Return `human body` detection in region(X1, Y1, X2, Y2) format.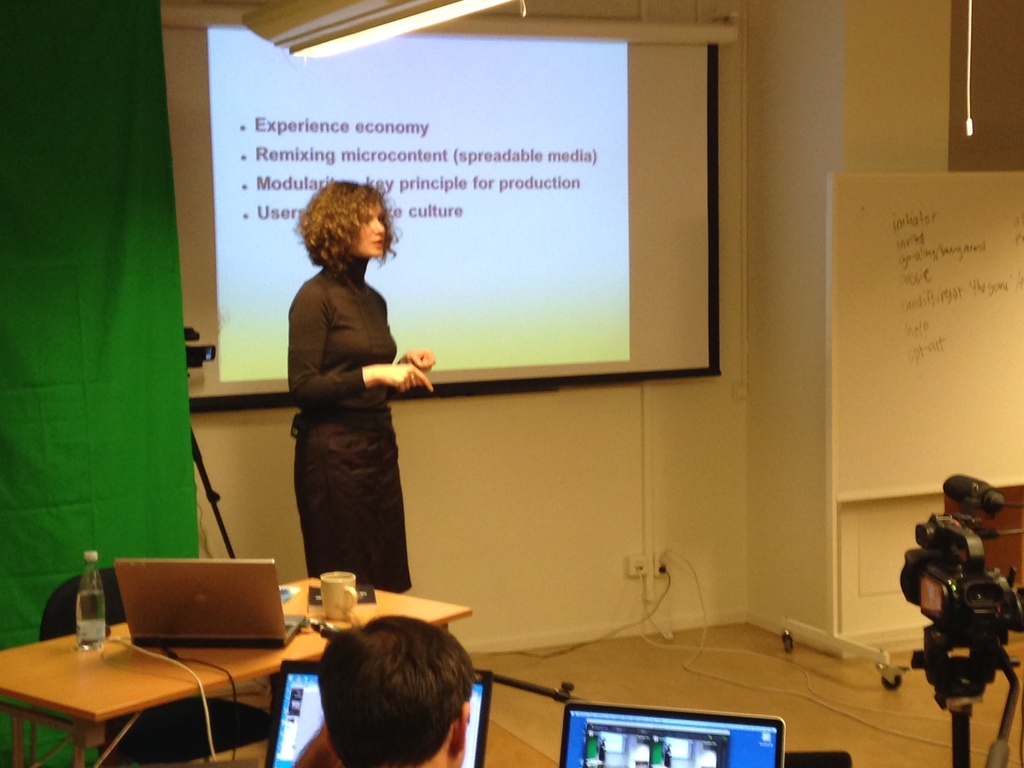
region(285, 179, 438, 592).
